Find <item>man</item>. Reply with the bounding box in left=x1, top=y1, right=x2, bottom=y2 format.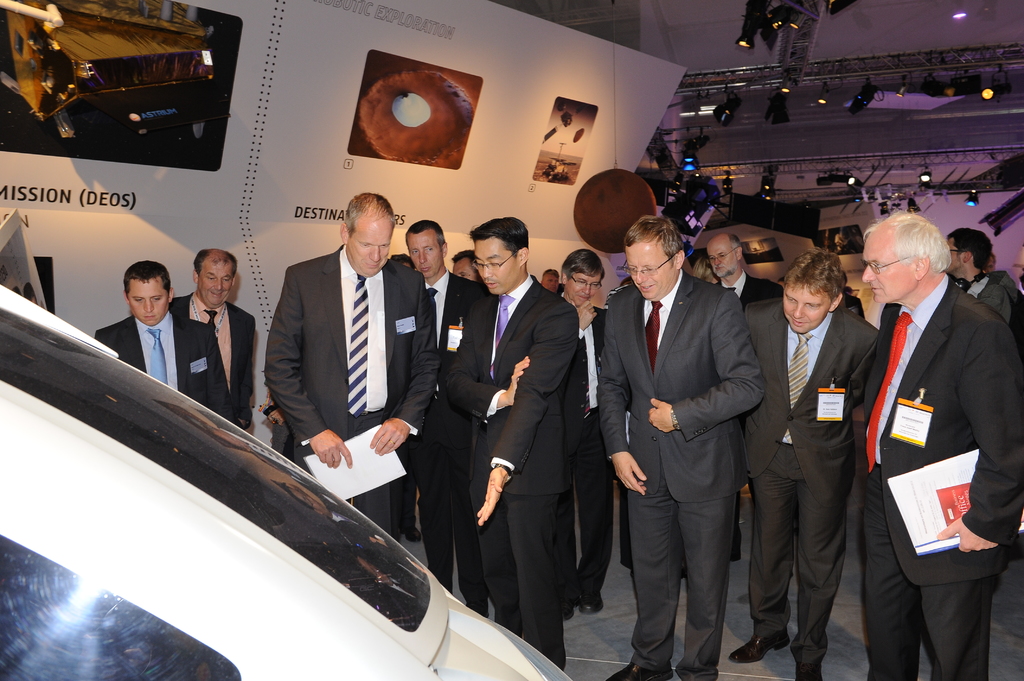
left=166, top=248, right=259, bottom=430.
